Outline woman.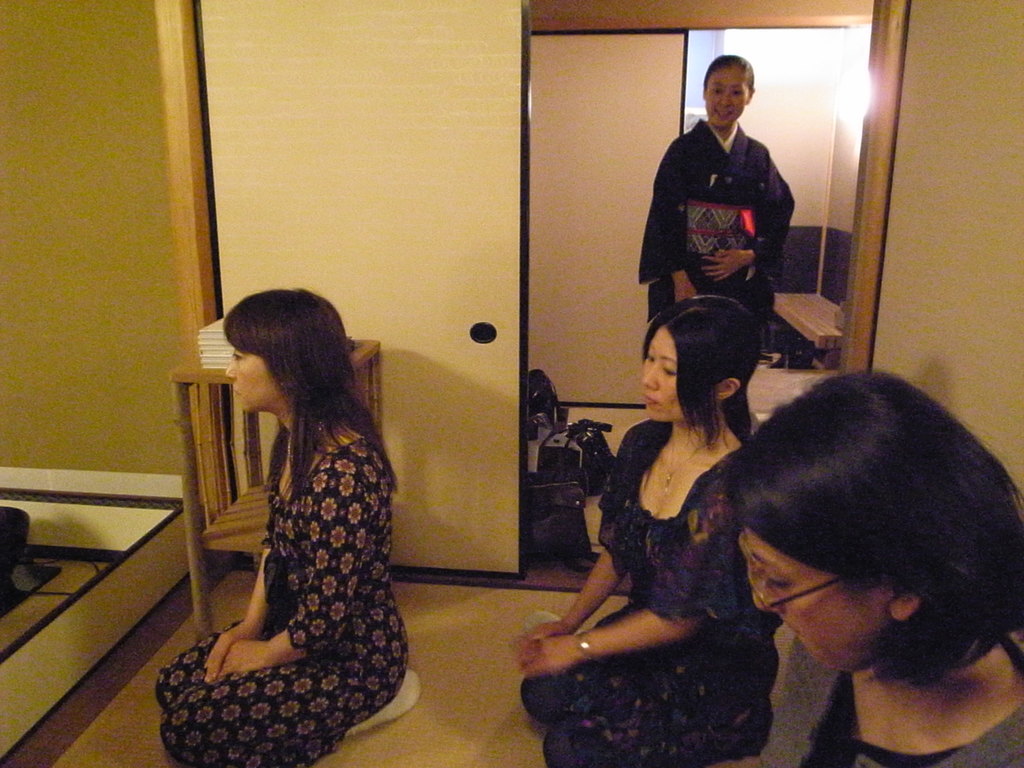
Outline: 516 287 762 767.
